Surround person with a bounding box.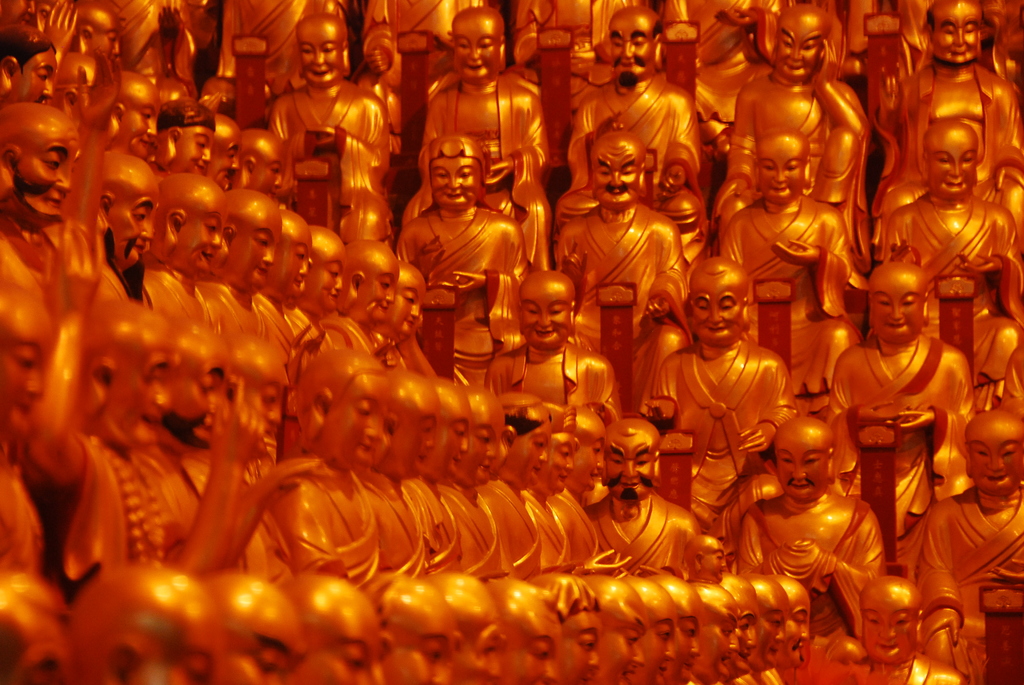
[x1=337, y1=231, x2=397, y2=329].
